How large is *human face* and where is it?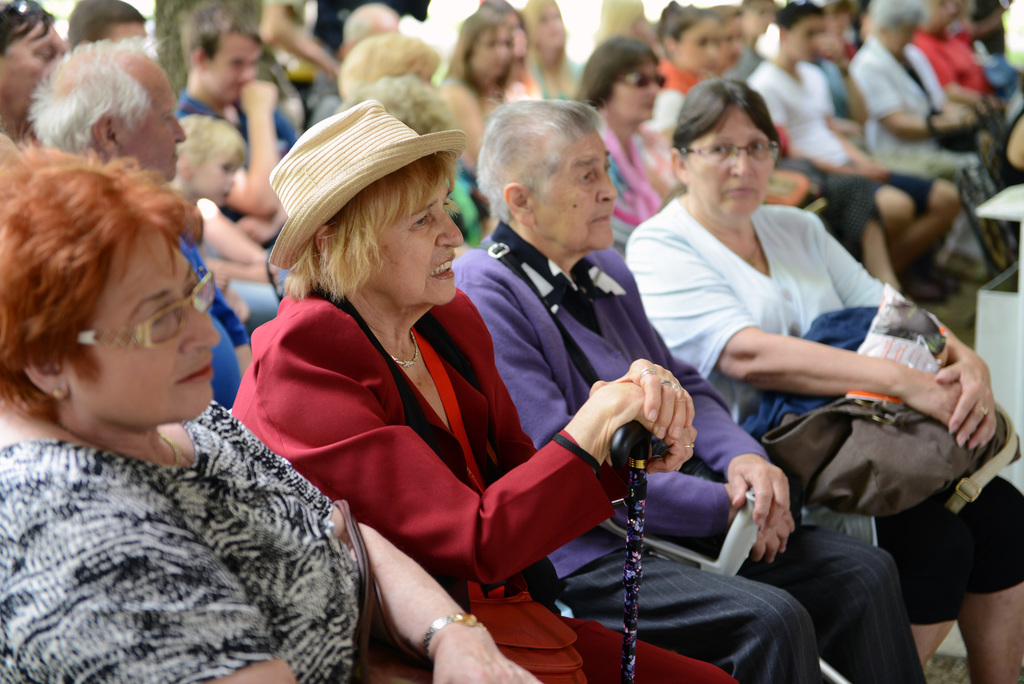
Bounding box: 196/142/249/206.
